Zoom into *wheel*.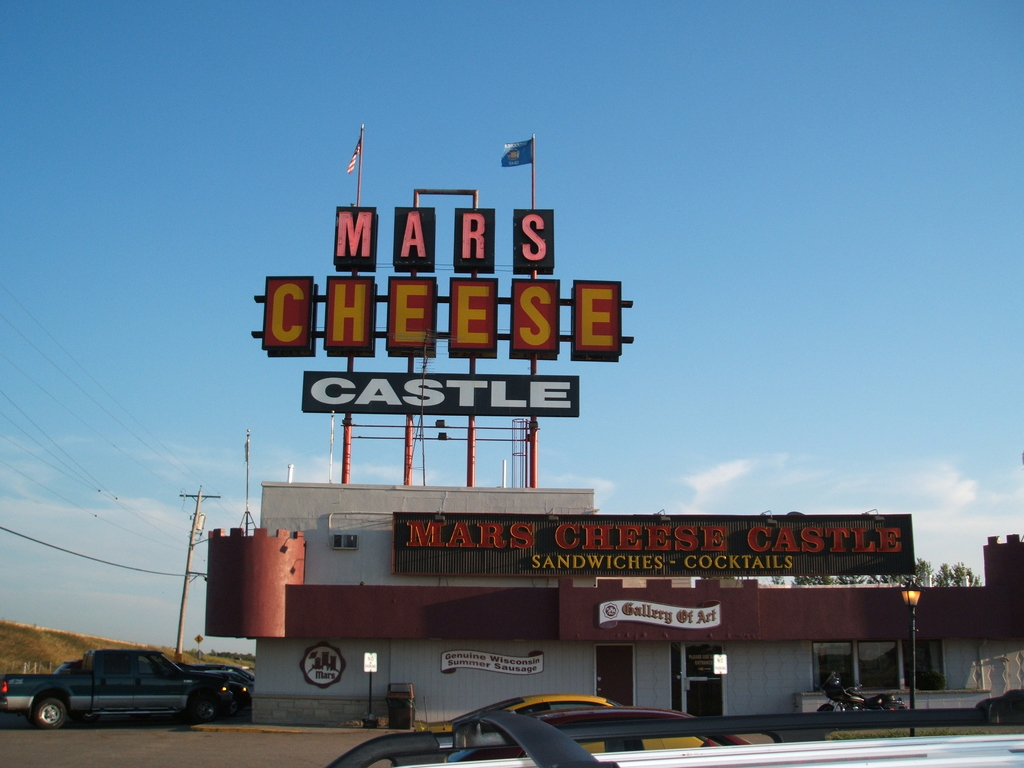
Zoom target: <box>33,693,65,729</box>.
